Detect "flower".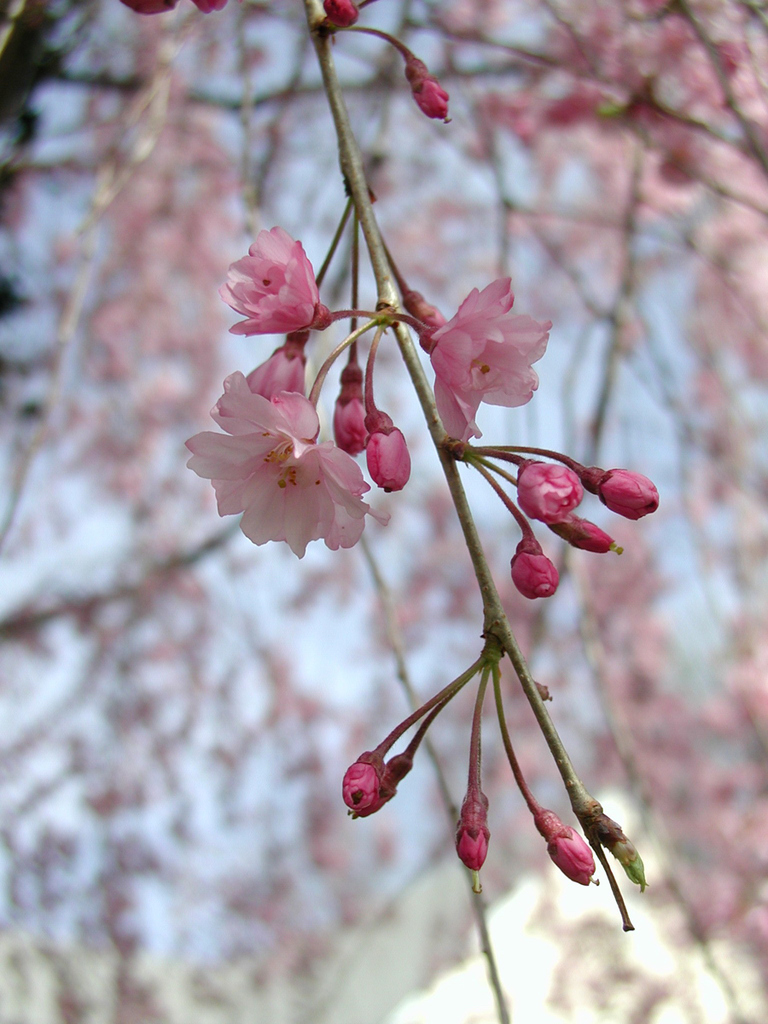
Detected at crop(221, 342, 316, 395).
